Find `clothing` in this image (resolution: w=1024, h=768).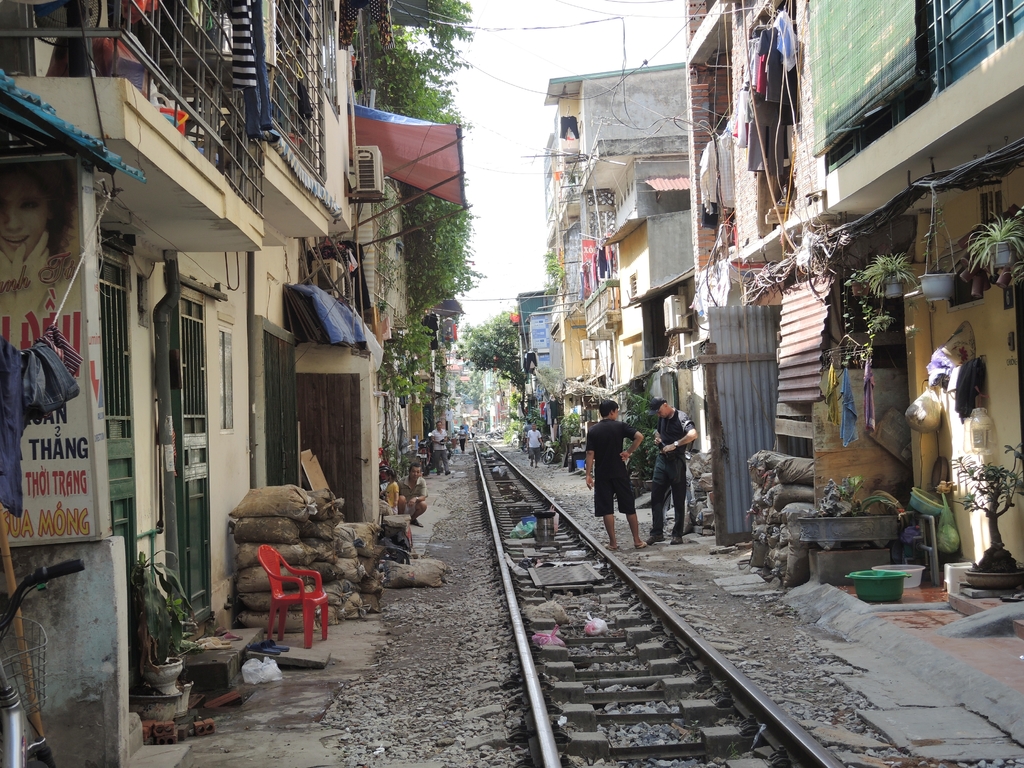
l=700, t=152, r=718, b=233.
